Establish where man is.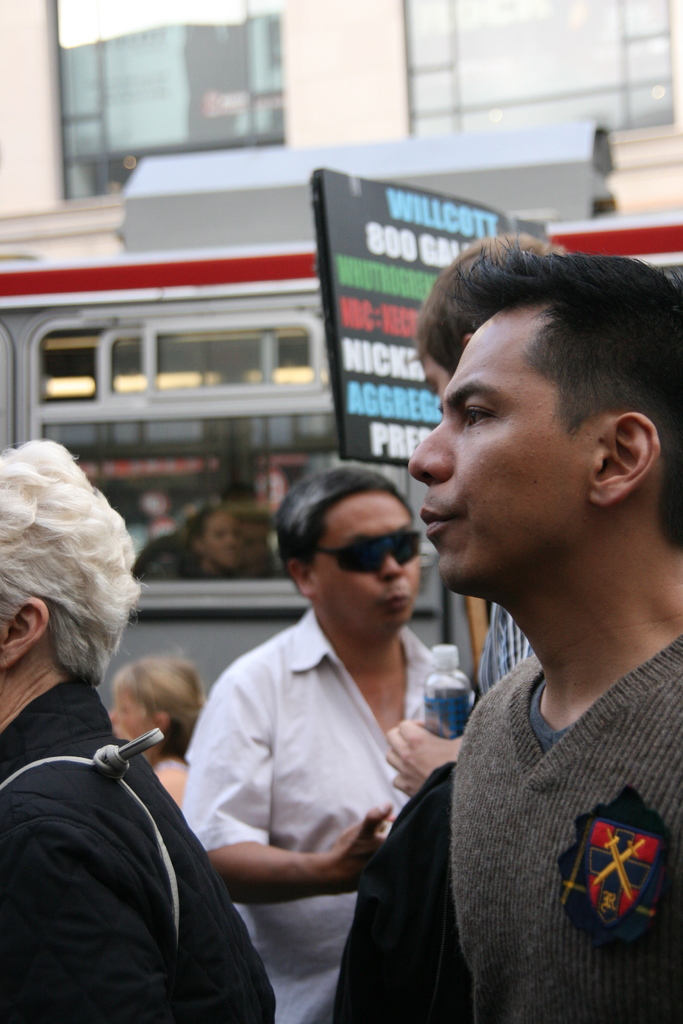
Established at crop(172, 454, 481, 1023).
